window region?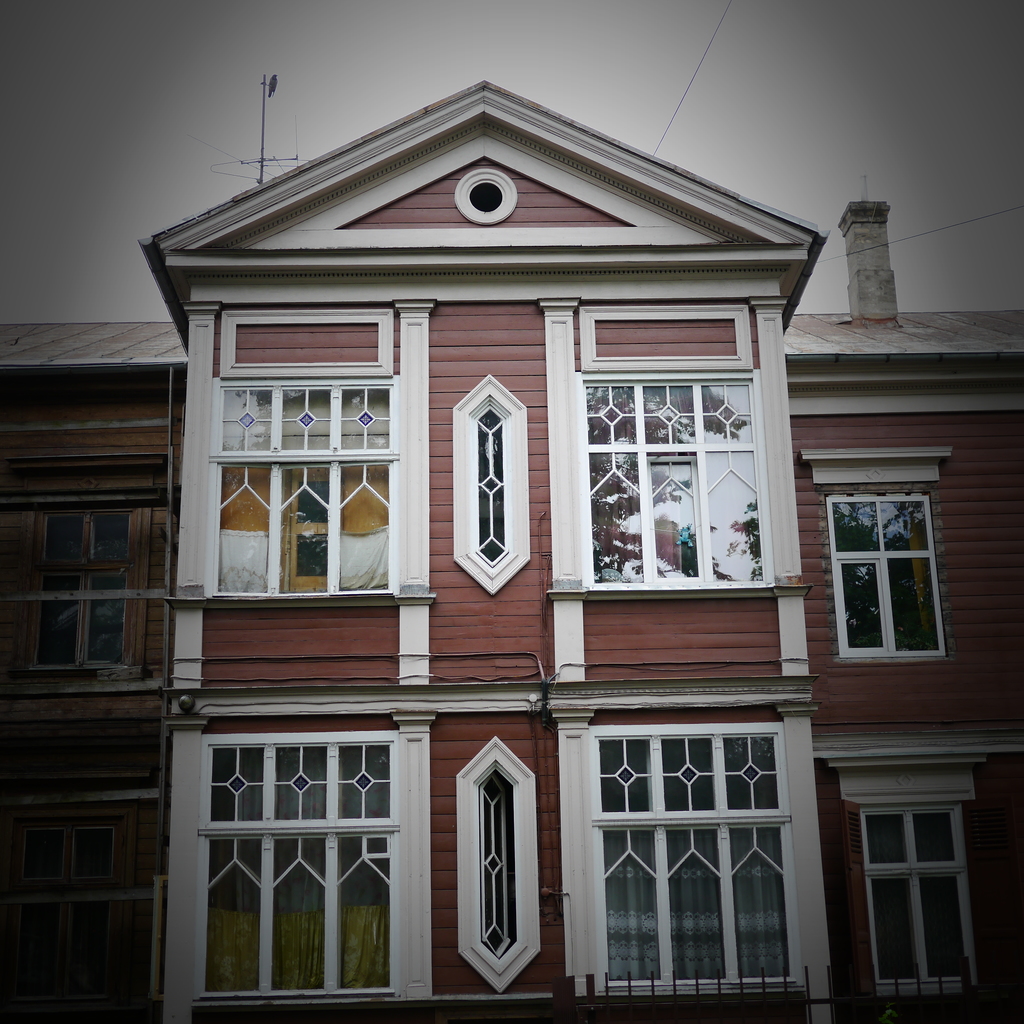
[853, 808, 984, 993]
